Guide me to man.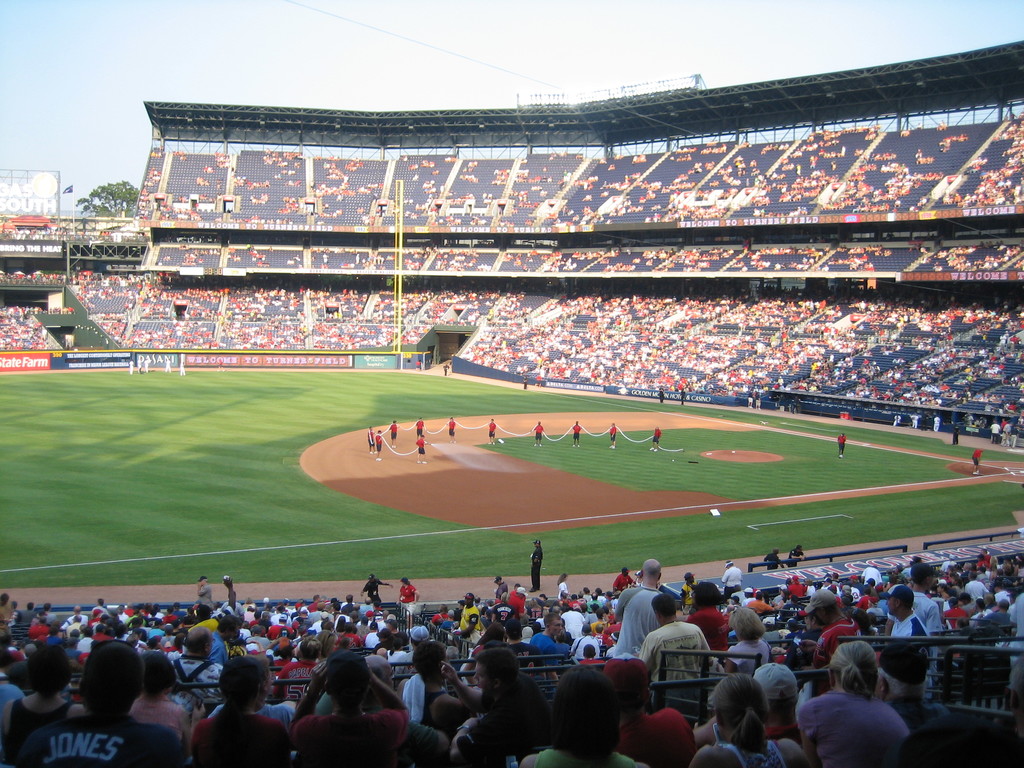
Guidance: box=[415, 414, 427, 440].
